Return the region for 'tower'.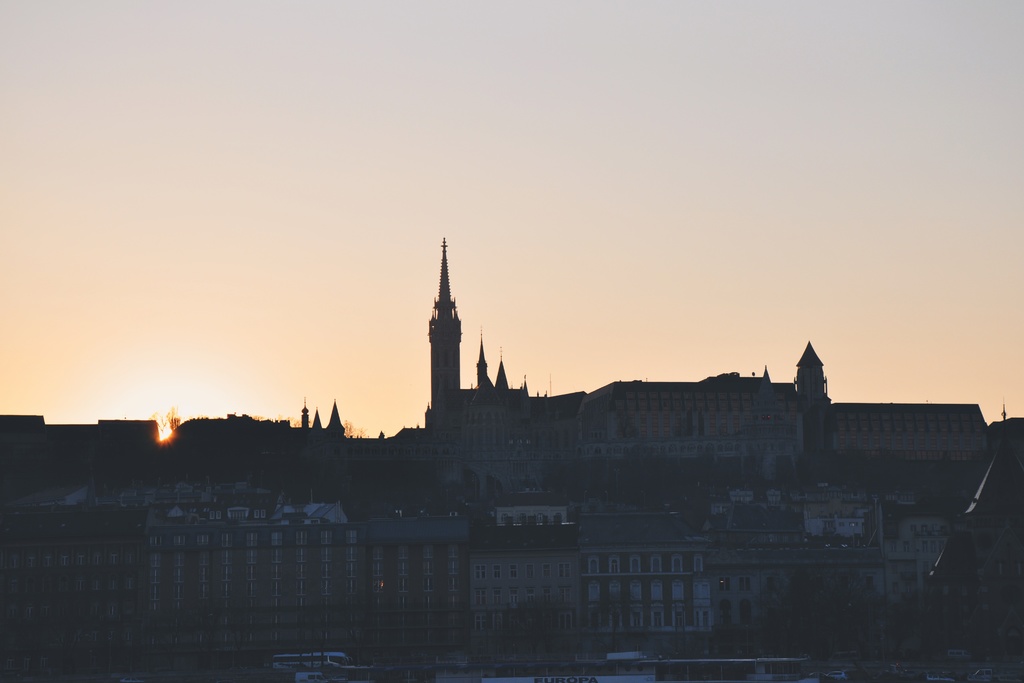
428,240,462,405.
